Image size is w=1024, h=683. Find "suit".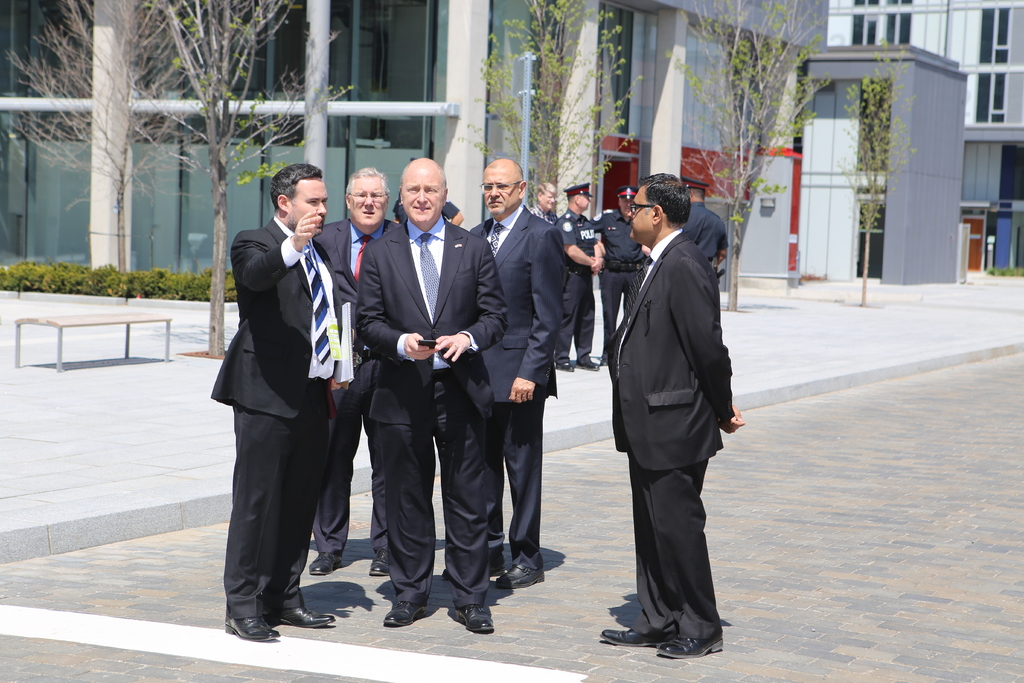
box=[311, 217, 395, 555].
